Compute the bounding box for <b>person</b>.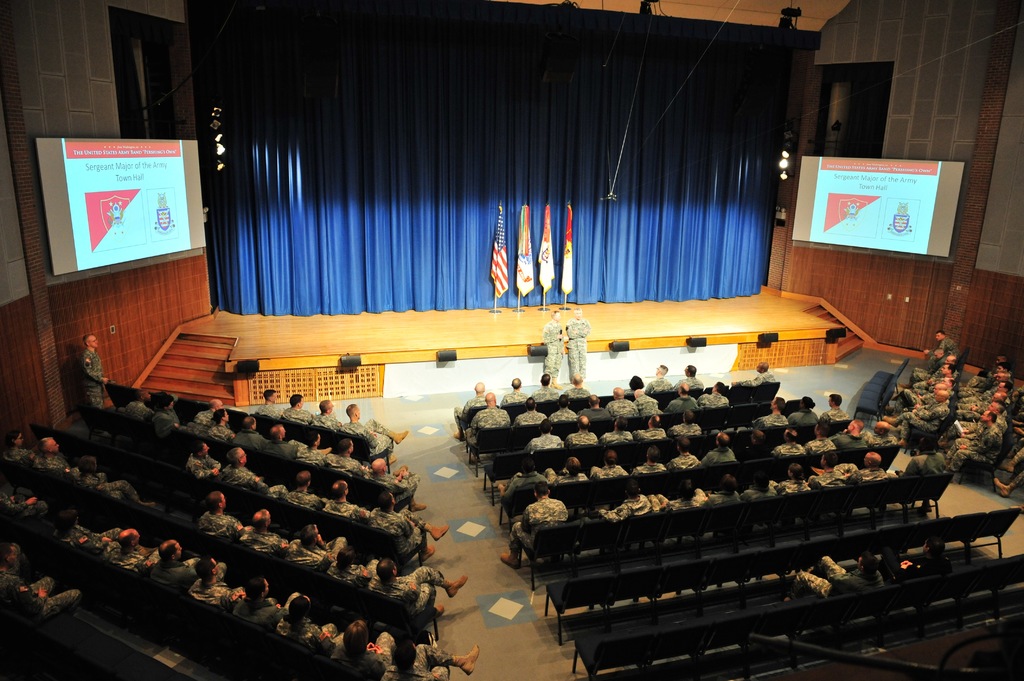
box=[82, 332, 108, 411].
